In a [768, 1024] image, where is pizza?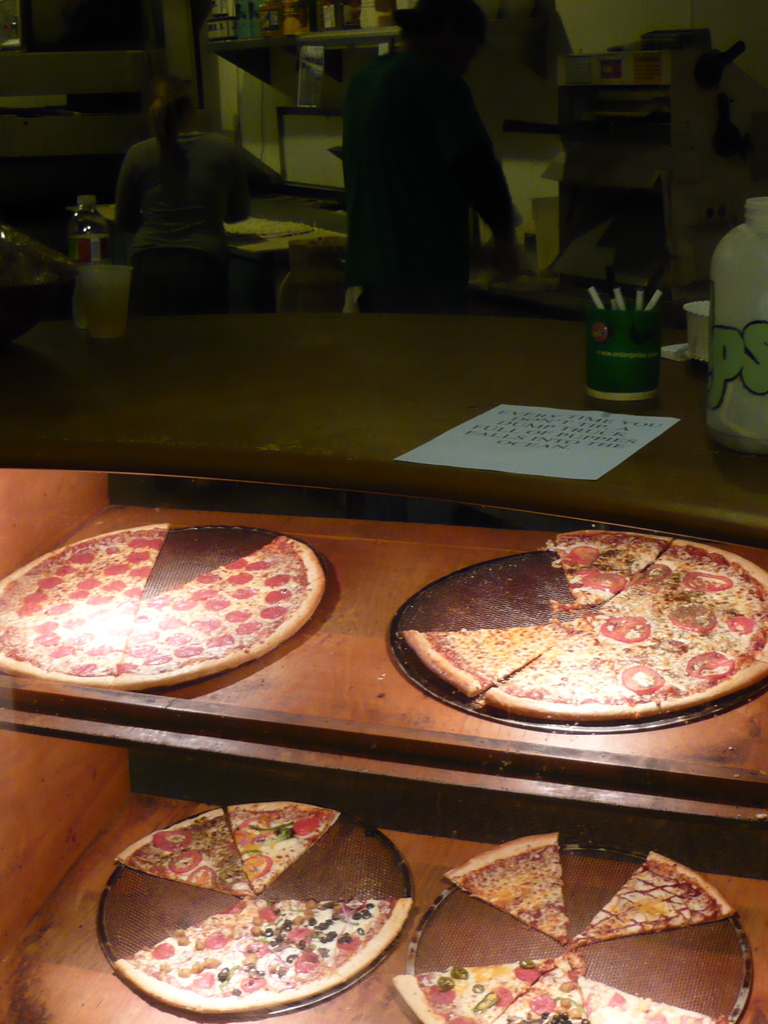
x1=495, y1=961, x2=585, y2=1023.
